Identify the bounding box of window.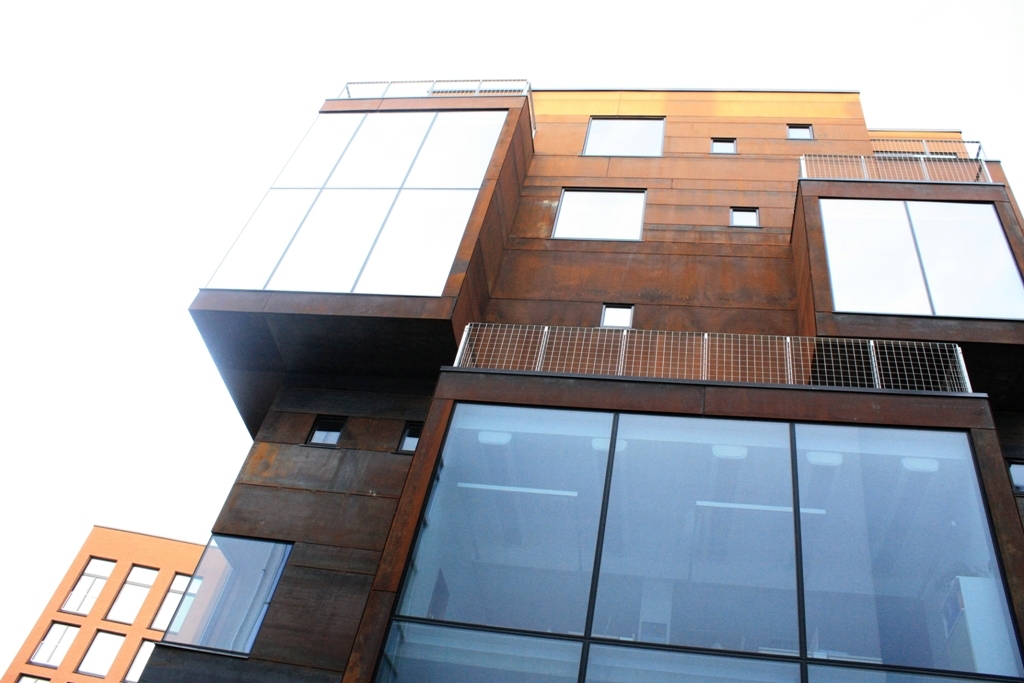
[818, 198, 1023, 319].
